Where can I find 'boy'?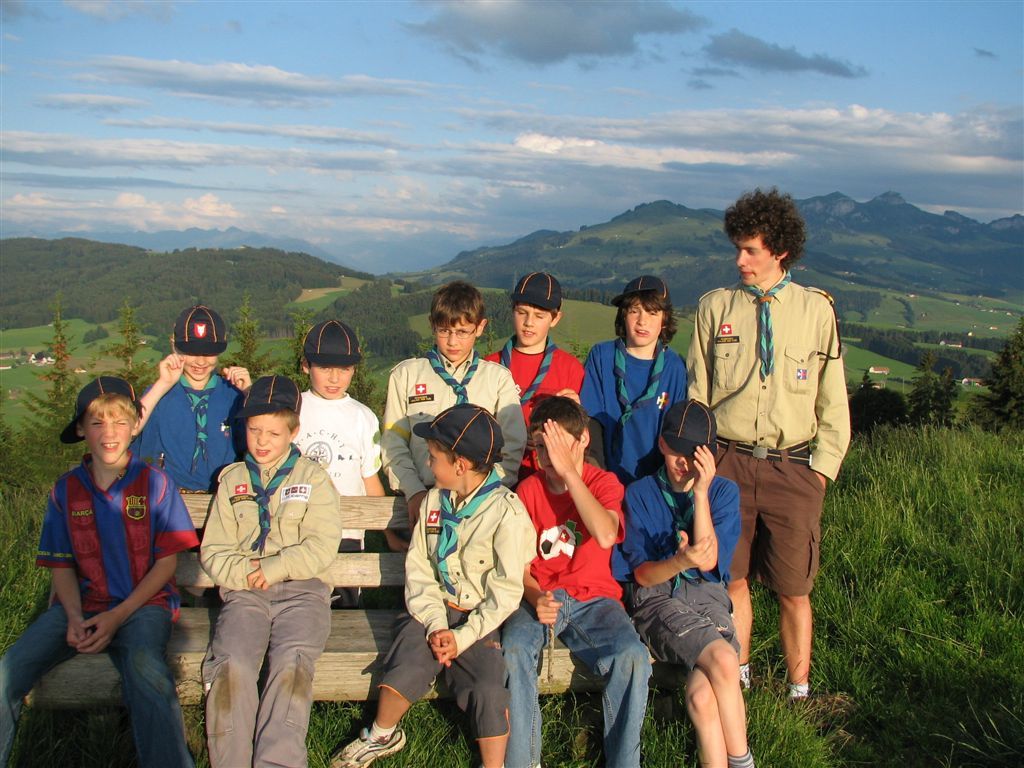
You can find it at (686, 187, 863, 723).
